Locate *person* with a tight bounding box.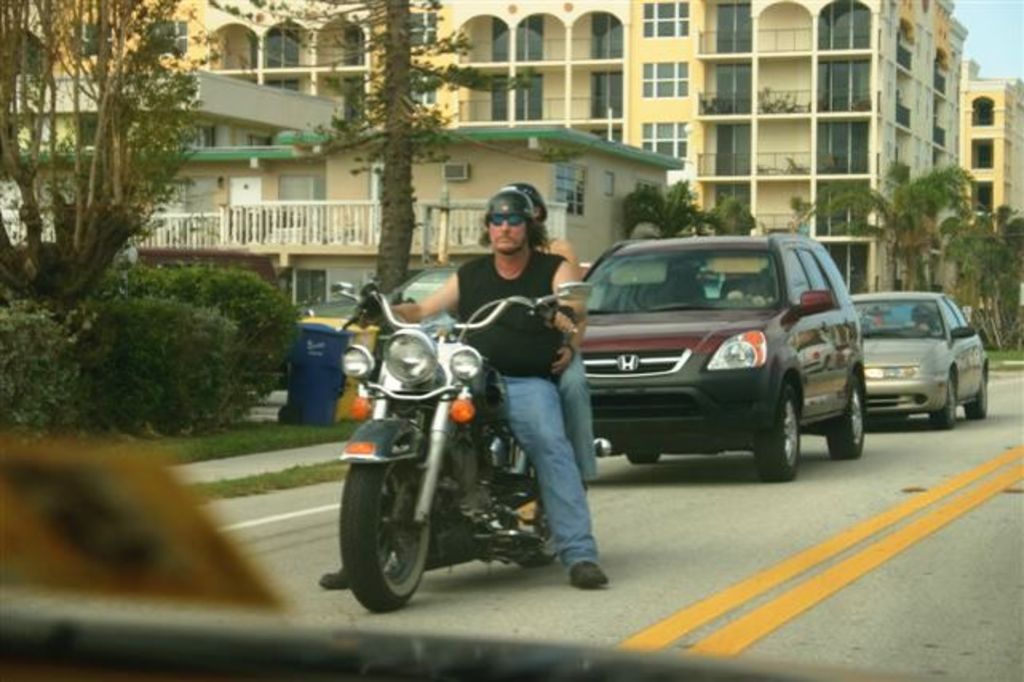
box(505, 180, 588, 495).
